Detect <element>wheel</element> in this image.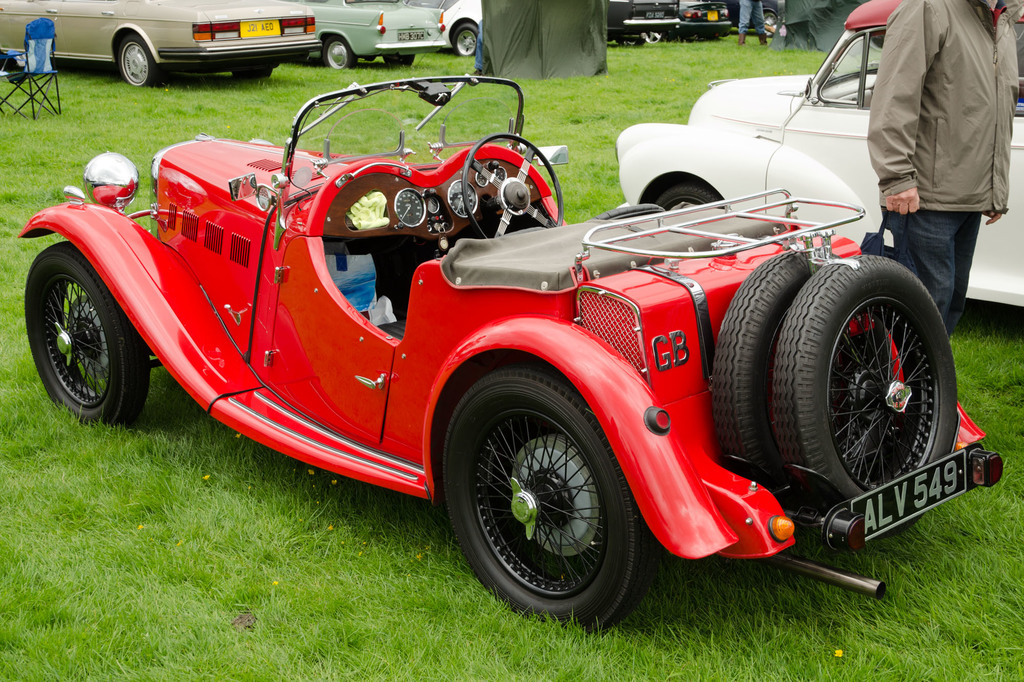
Detection: pyautogui.locateOnScreen(383, 48, 420, 70).
